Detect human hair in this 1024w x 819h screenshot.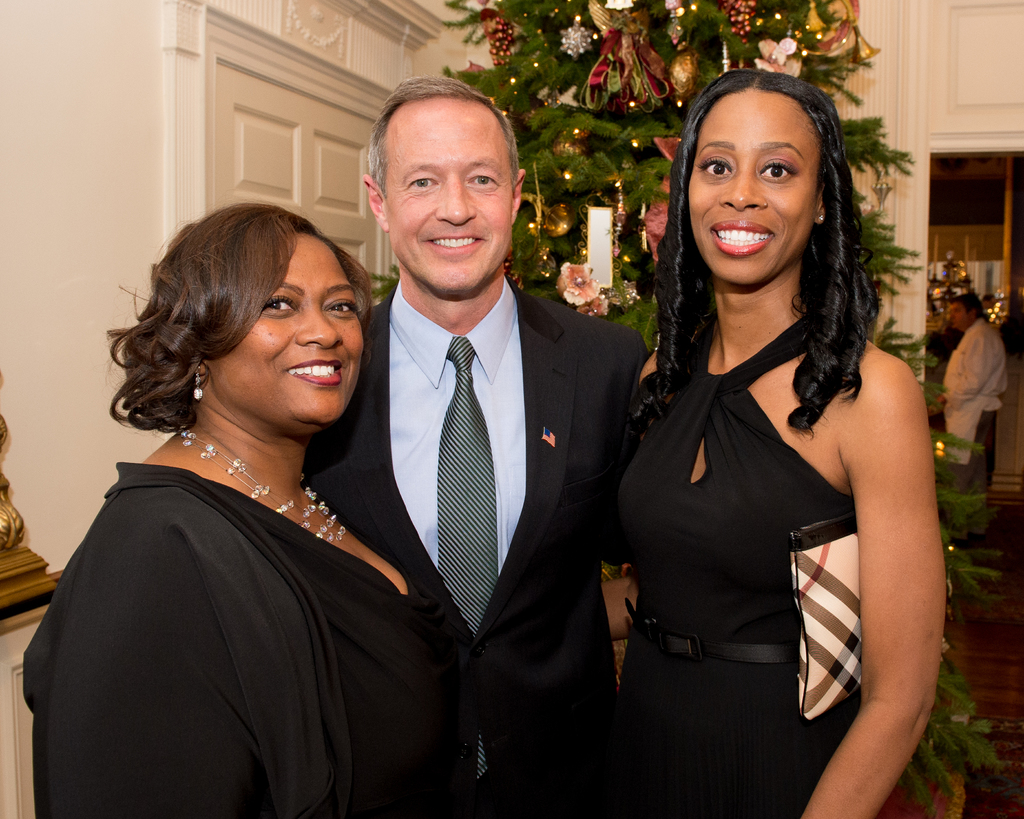
Detection: [109,196,362,469].
